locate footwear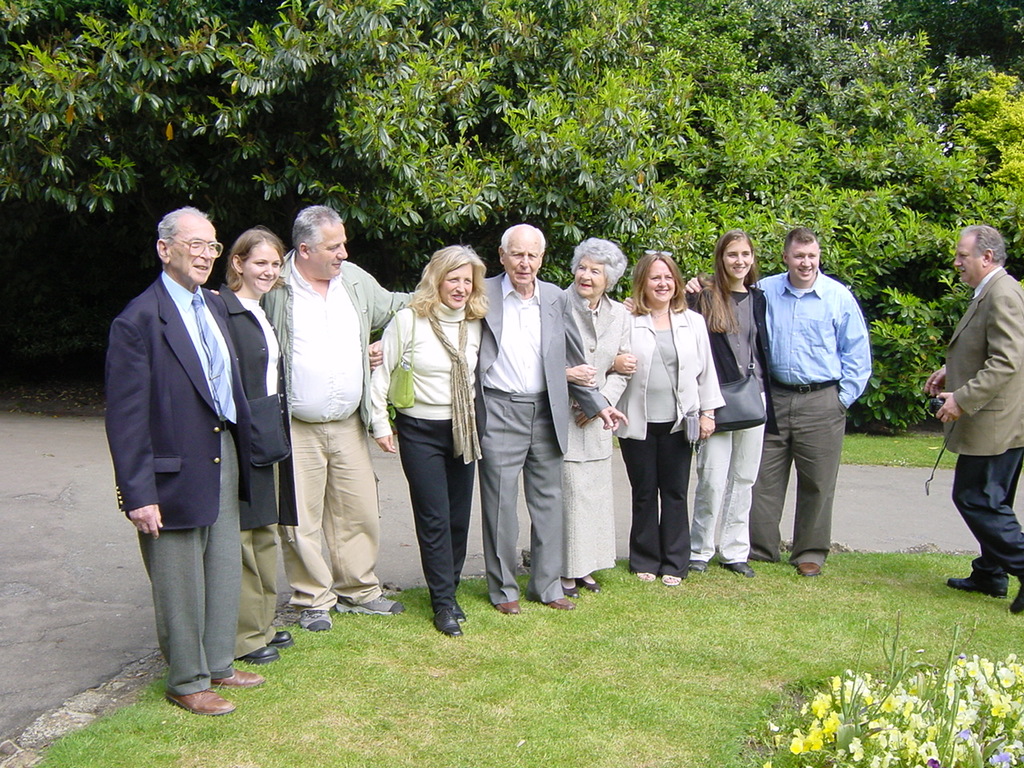
rect(434, 611, 463, 635)
